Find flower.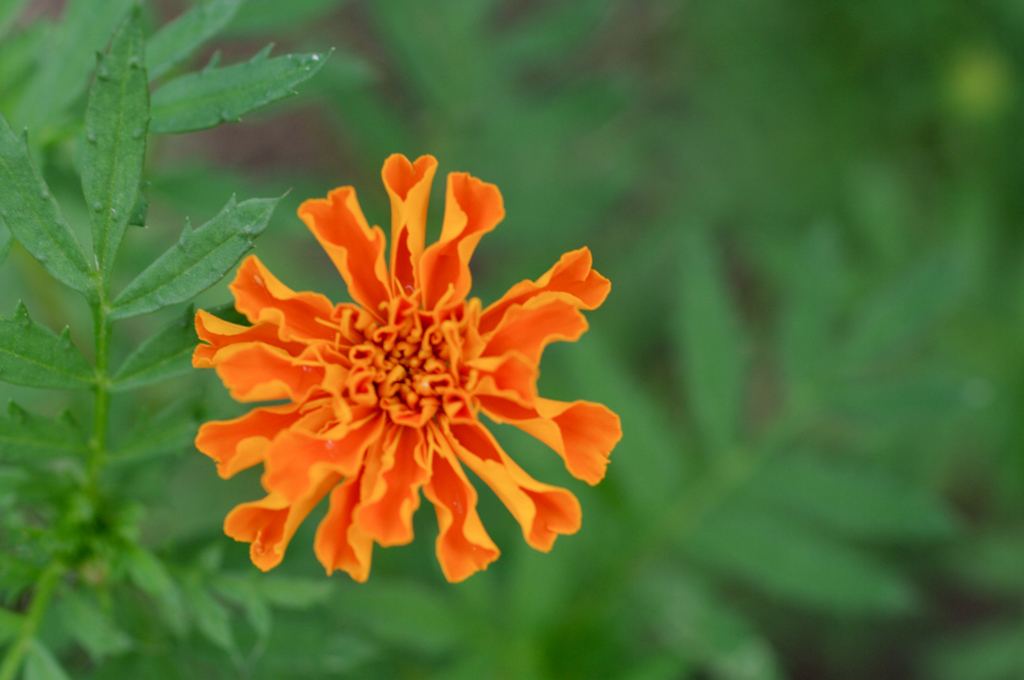
[191, 151, 616, 599].
